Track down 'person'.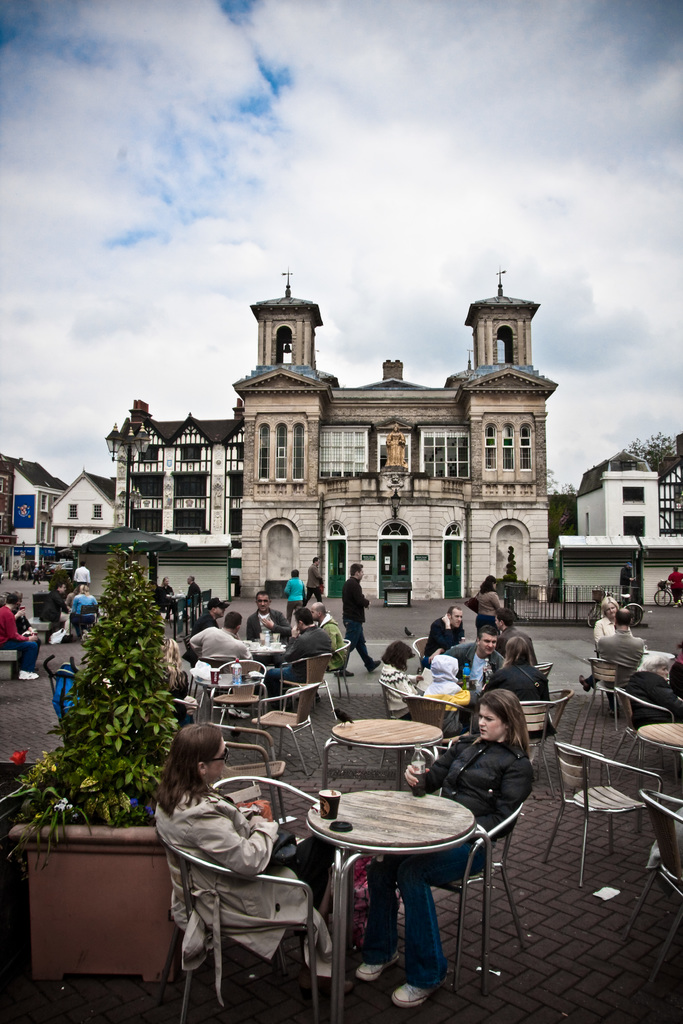
Tracked to 264 612 334 674.
